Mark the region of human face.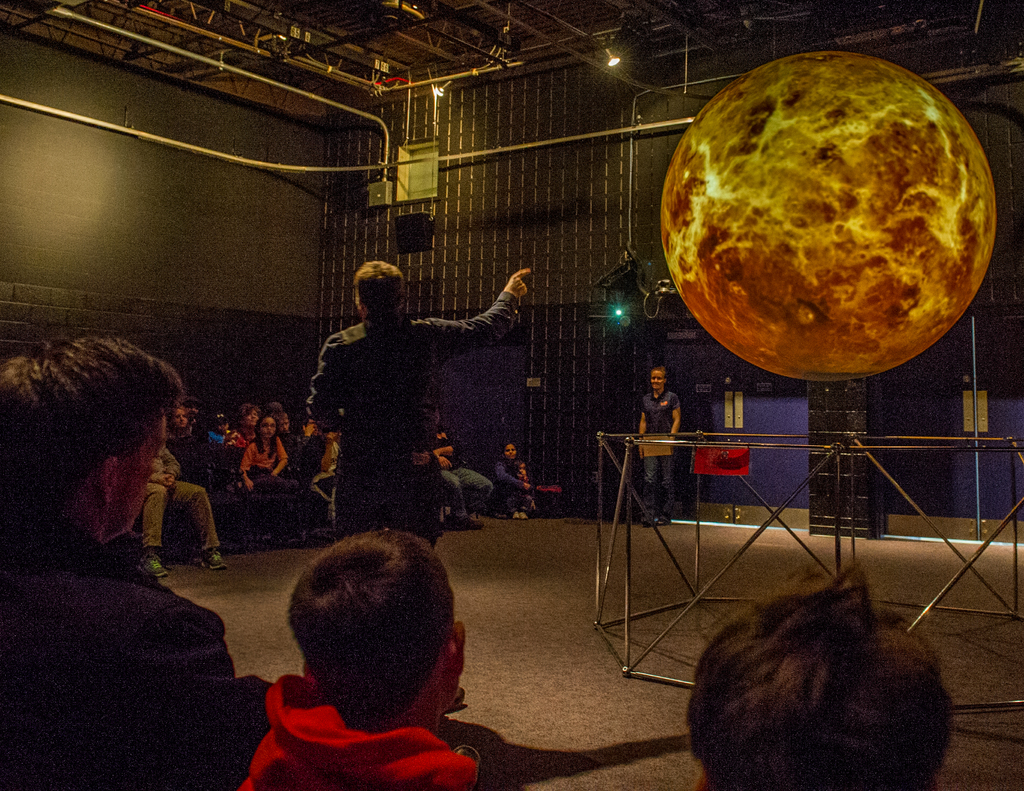
Region: Rect(173, 408, 184, 424).
